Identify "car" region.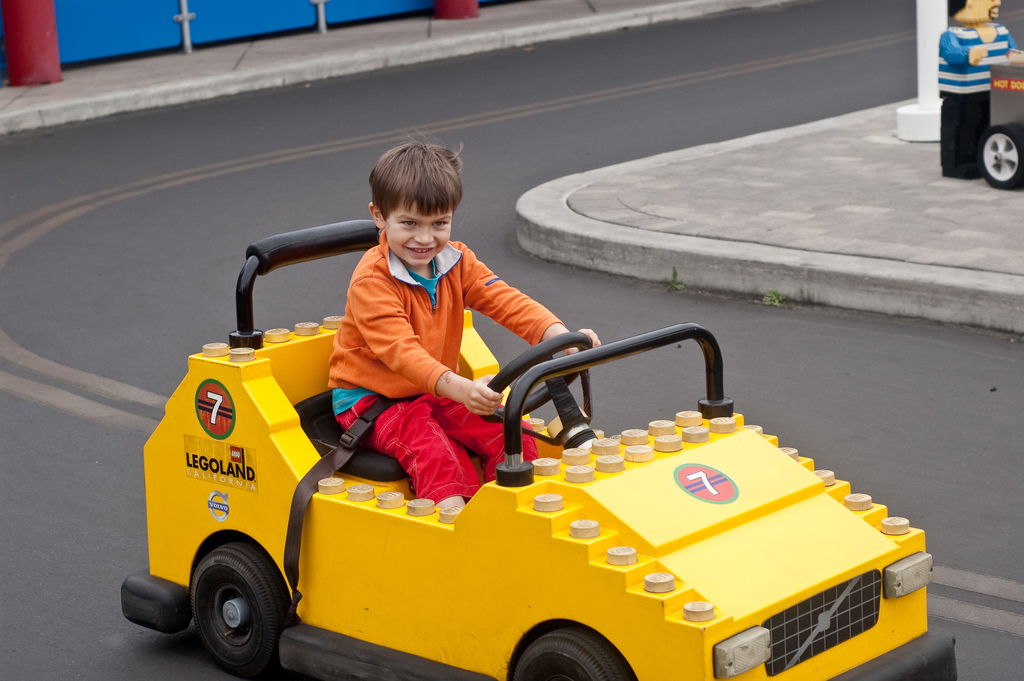
Region: left=136, top=245, right=943, bottom=680.
